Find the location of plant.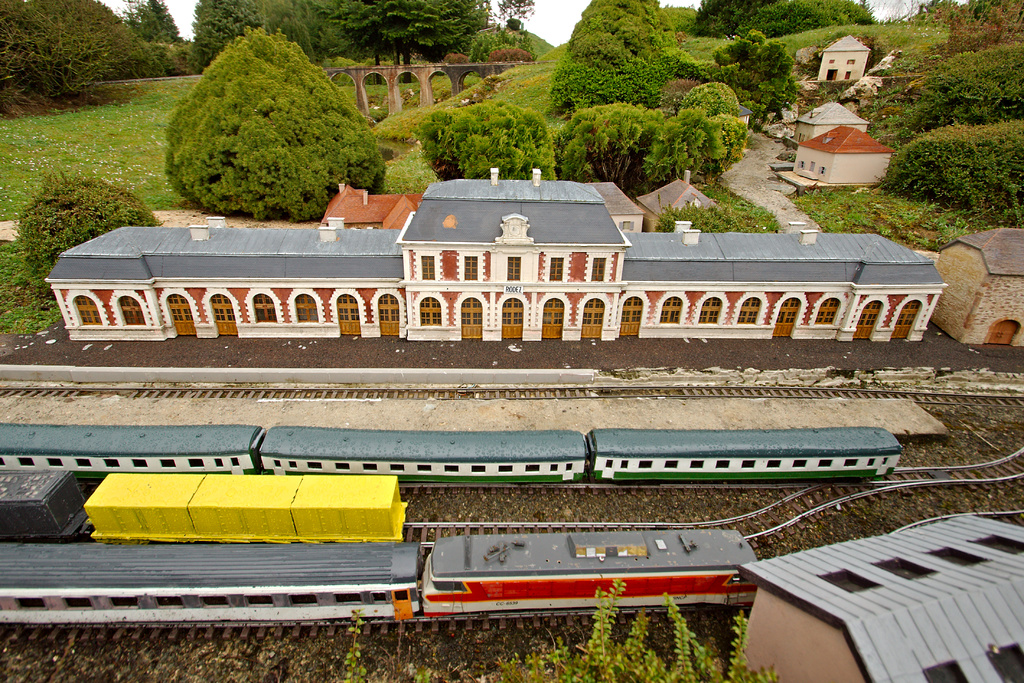
Location: 499,570,780,682.
